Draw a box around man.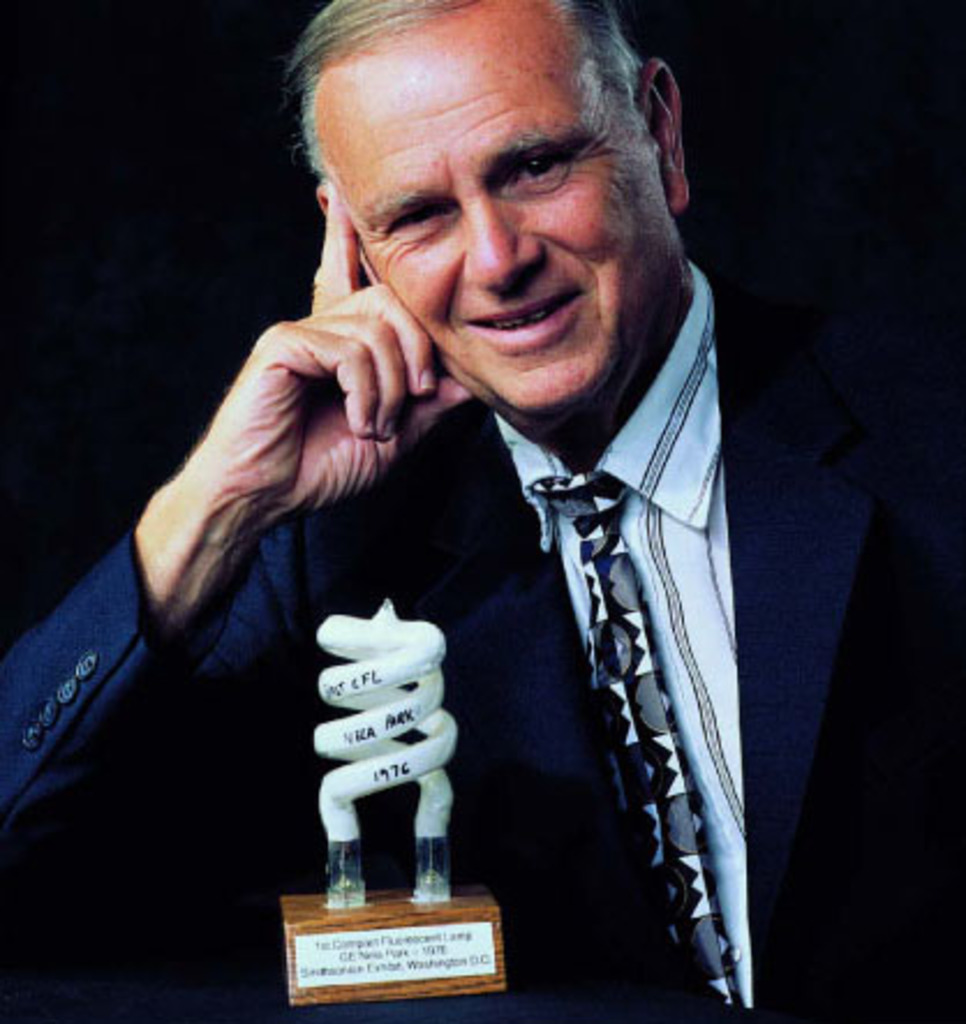
box(0, 0, 964, 1022).
